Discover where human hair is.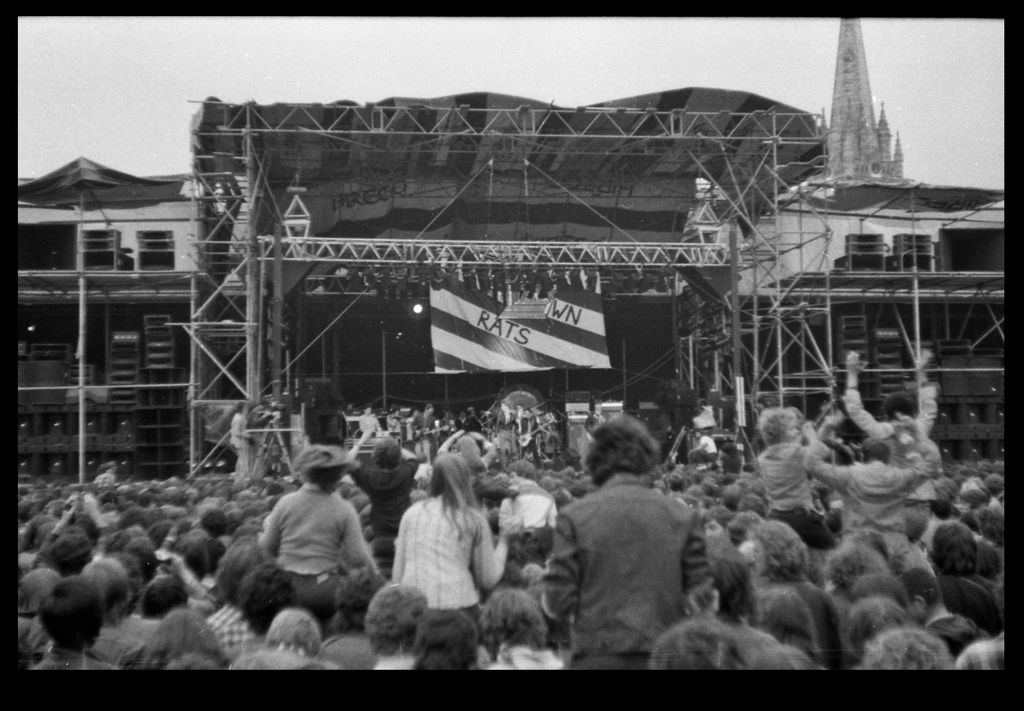
Discovered at bbox=(506, 459, 536, 480).
